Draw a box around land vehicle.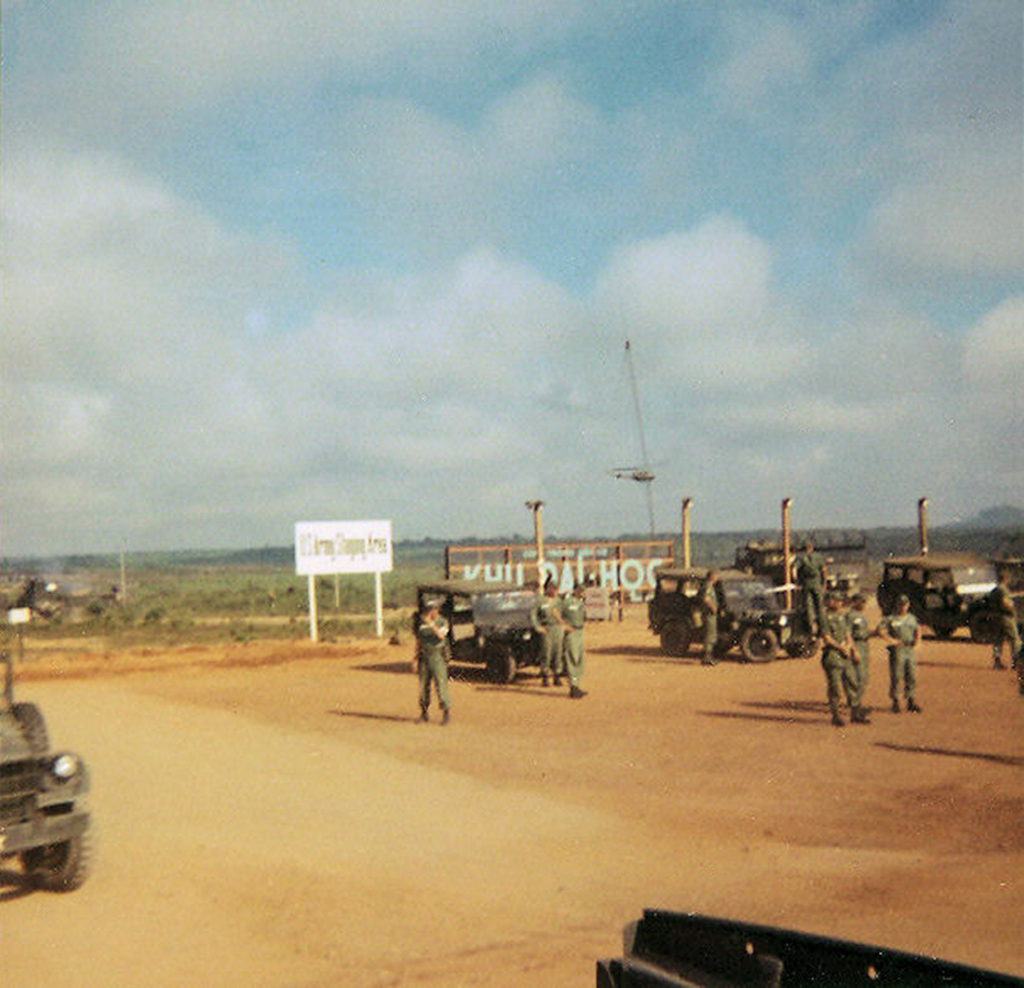
(0, 652, 103, 892).
